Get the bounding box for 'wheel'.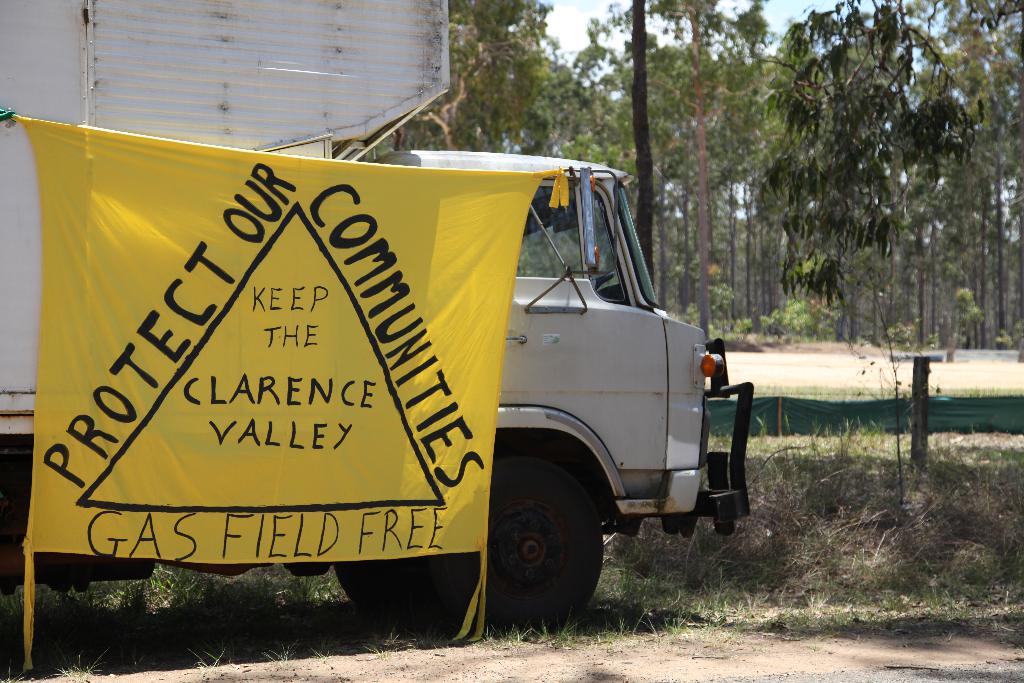
335:556:409:622.
